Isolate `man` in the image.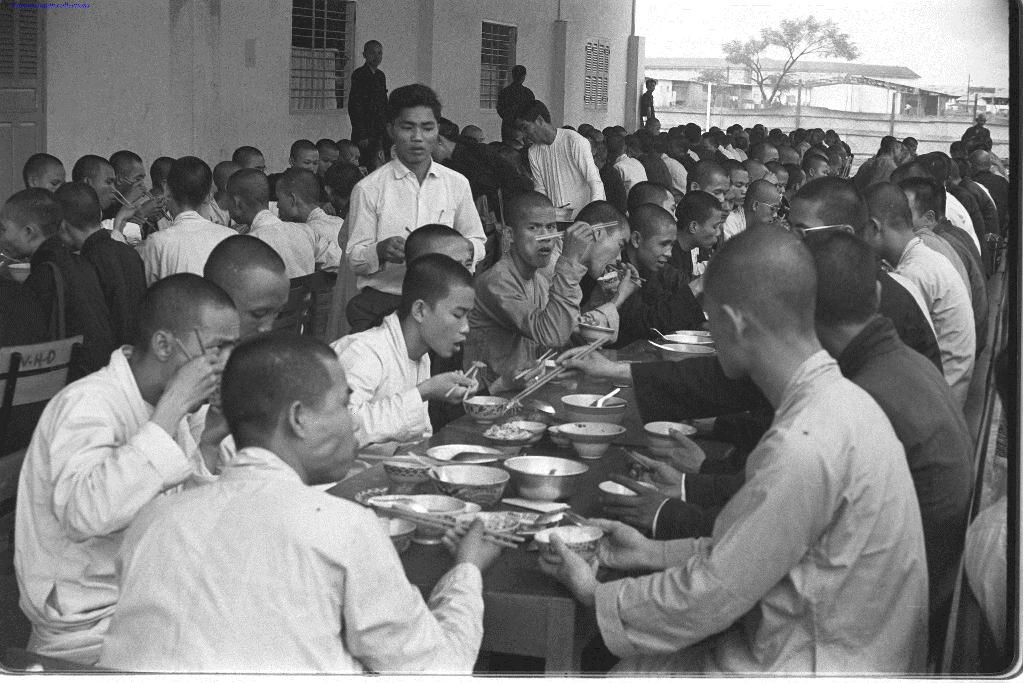
Isolated region: BBox(81, 327, 509, 681).
